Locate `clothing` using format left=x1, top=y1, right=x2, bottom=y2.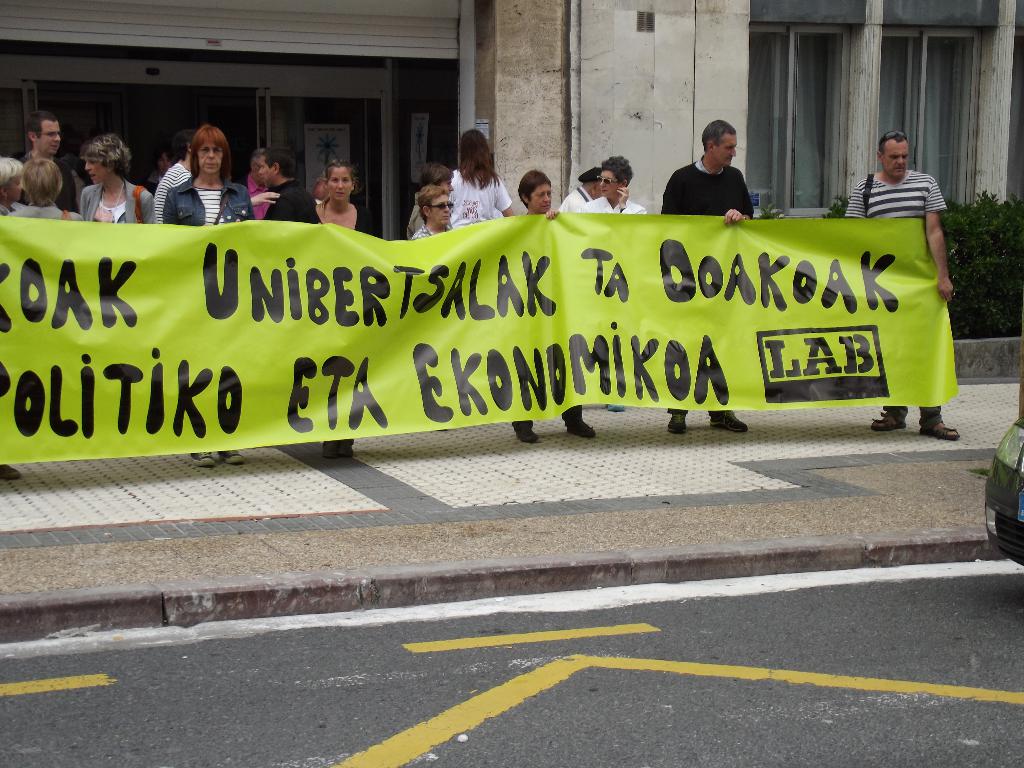
left=14, top=154, right=79, bottom=209.
